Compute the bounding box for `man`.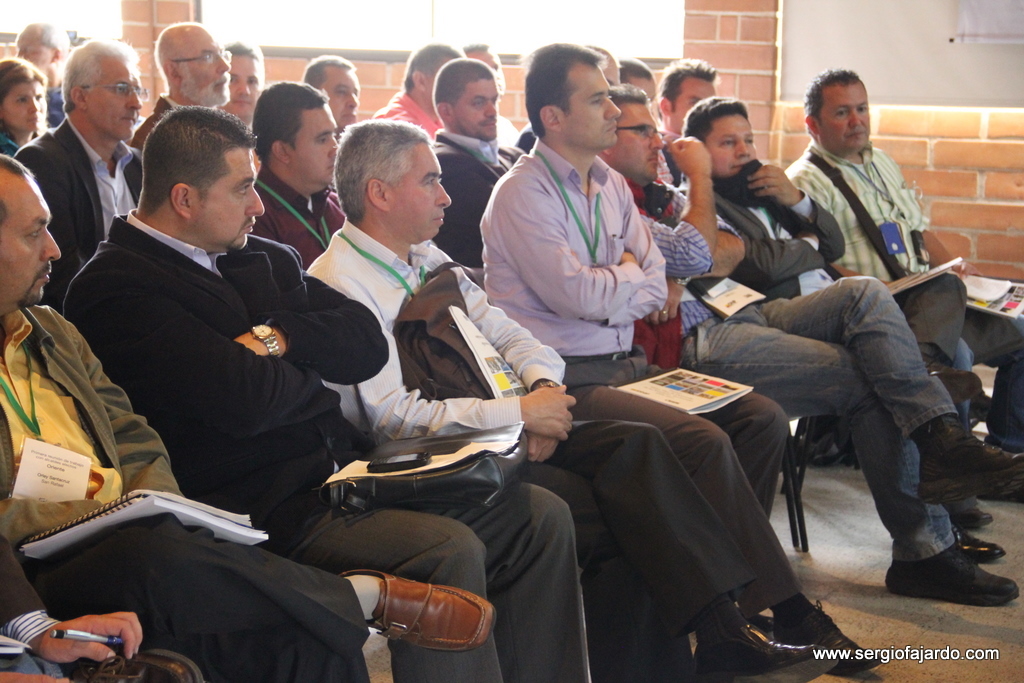
select_region(596, 83, 1021, 603).
